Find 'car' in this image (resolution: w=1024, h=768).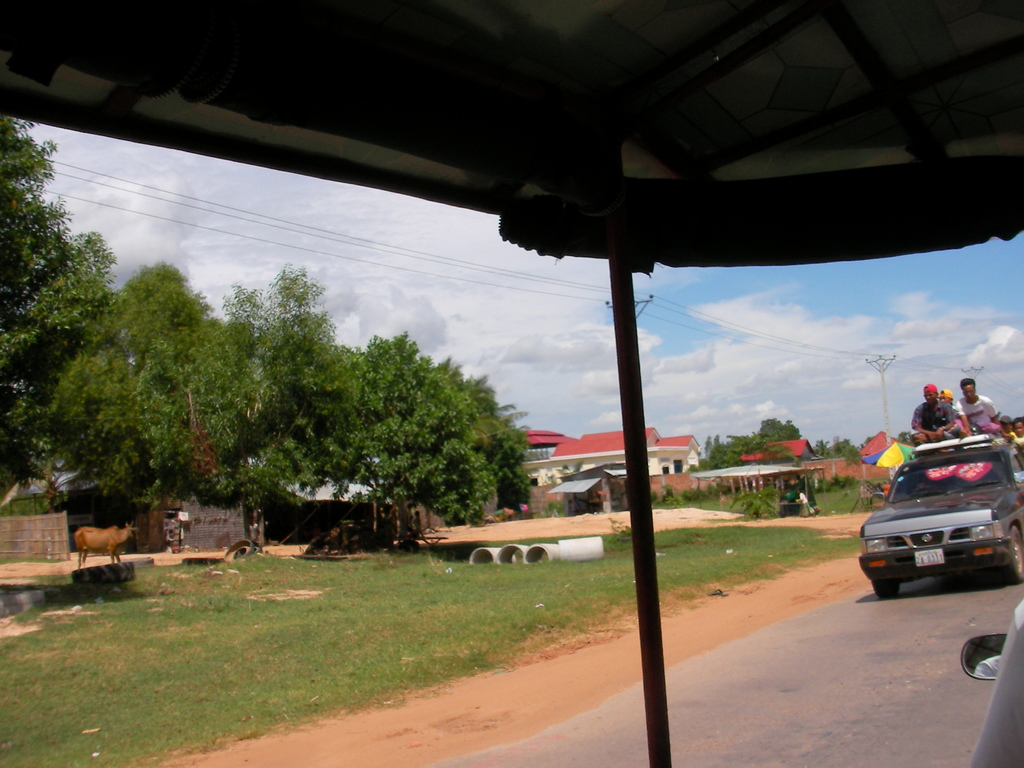
box=[863, 422, 1014, 590].
